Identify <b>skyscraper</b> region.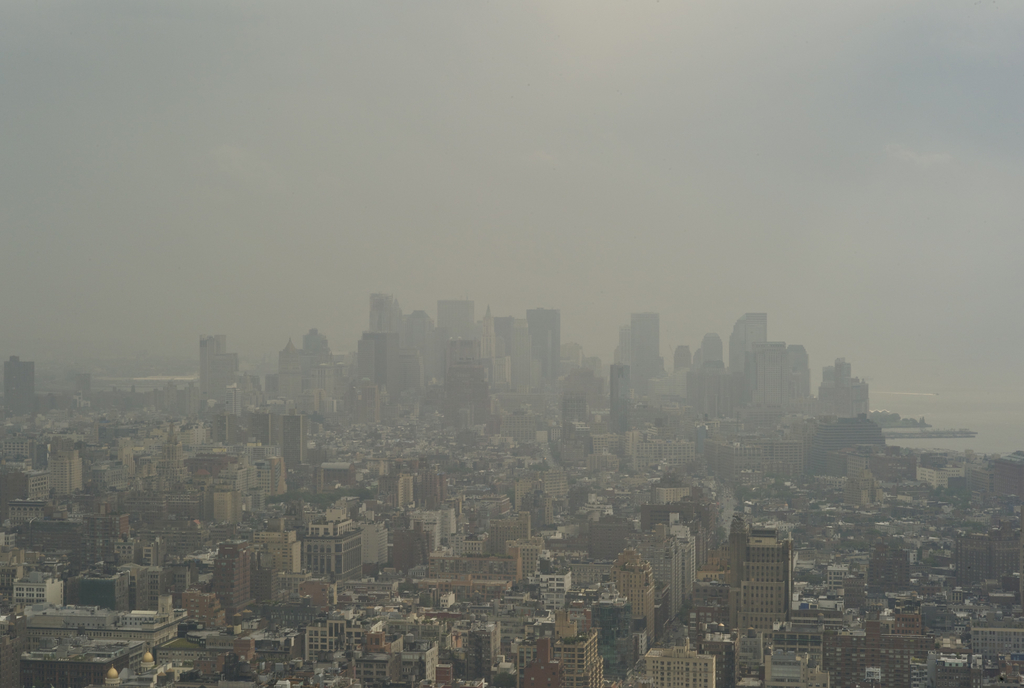
Region: <region>364, 332, 397, 393</region>.
